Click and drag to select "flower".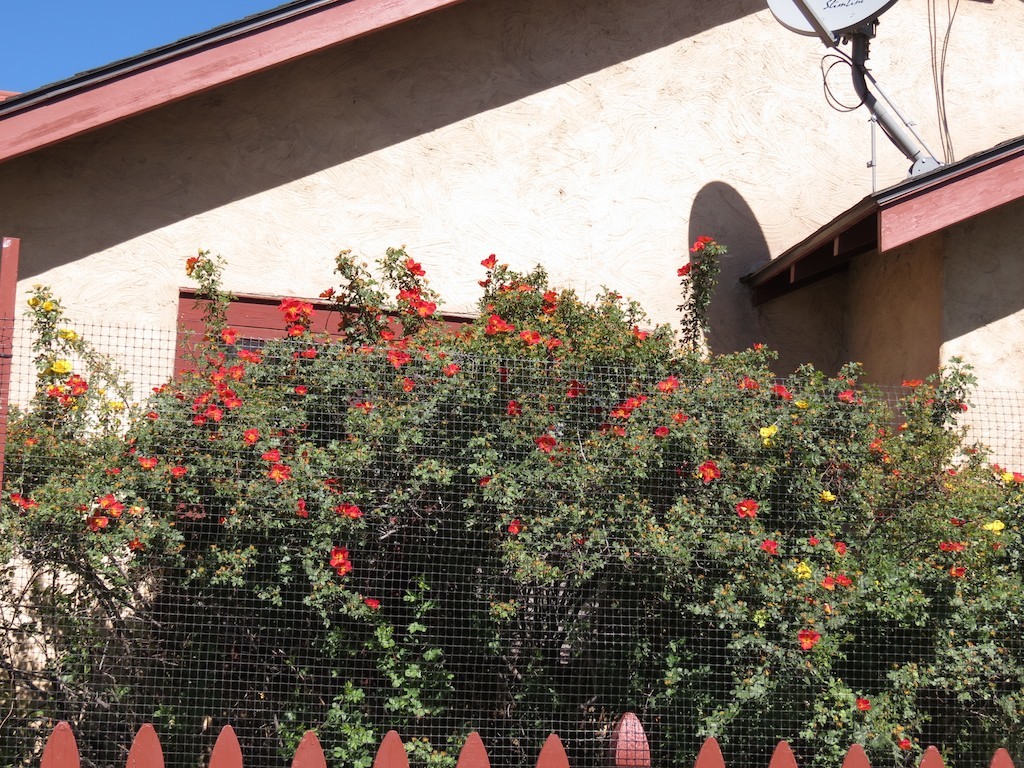
Selection: 125, 507, 145, 518.
